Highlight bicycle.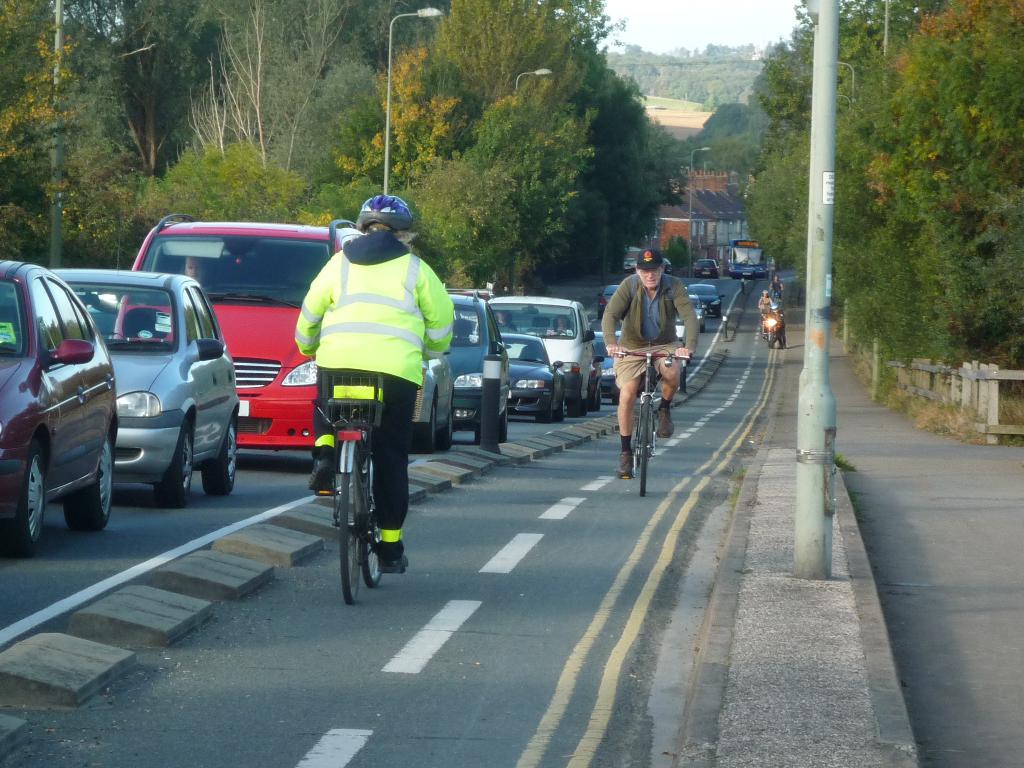
Highlighted region: detection(771, 287, 783, 301).
